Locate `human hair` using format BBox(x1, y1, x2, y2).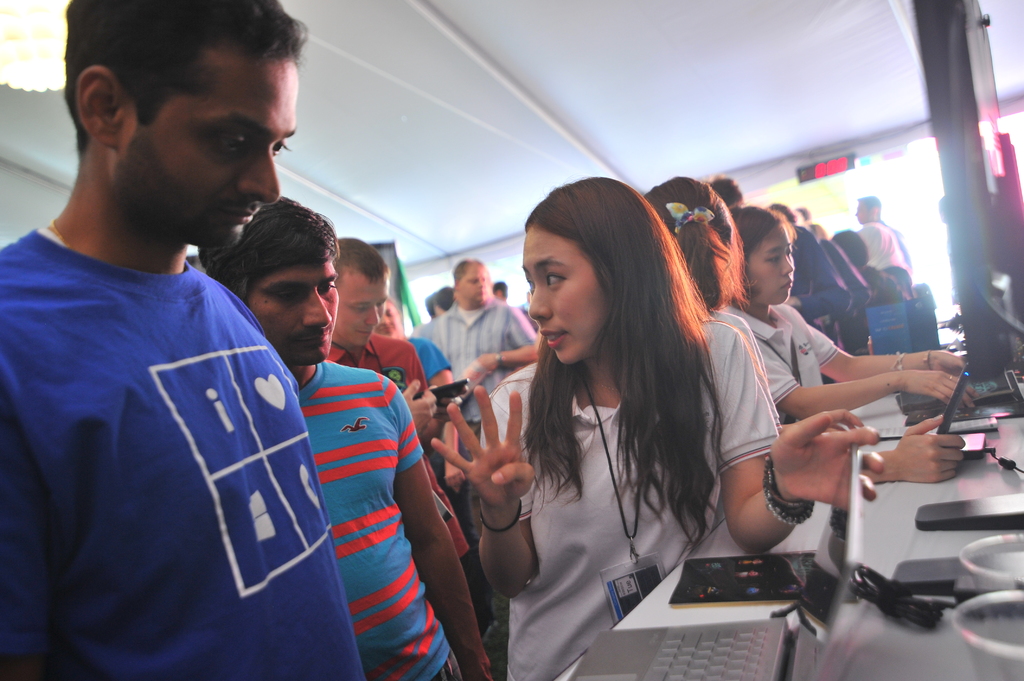
BBox(856, 195, 879, 220).
